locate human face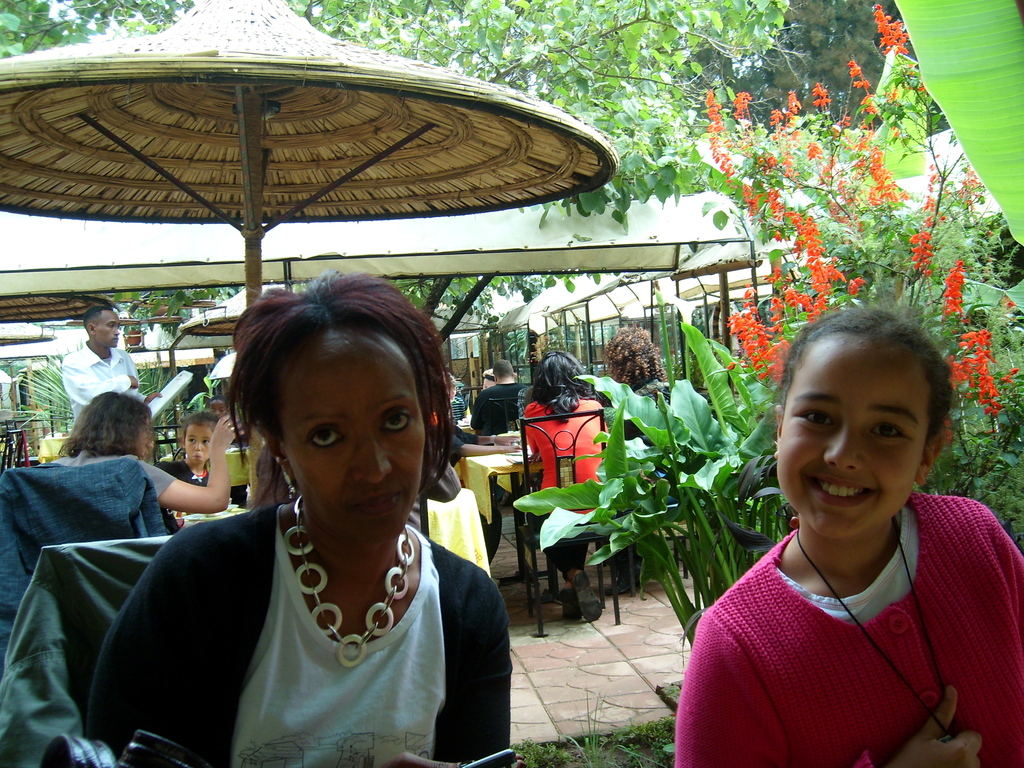
BBox(95, 310, 120, 347)
